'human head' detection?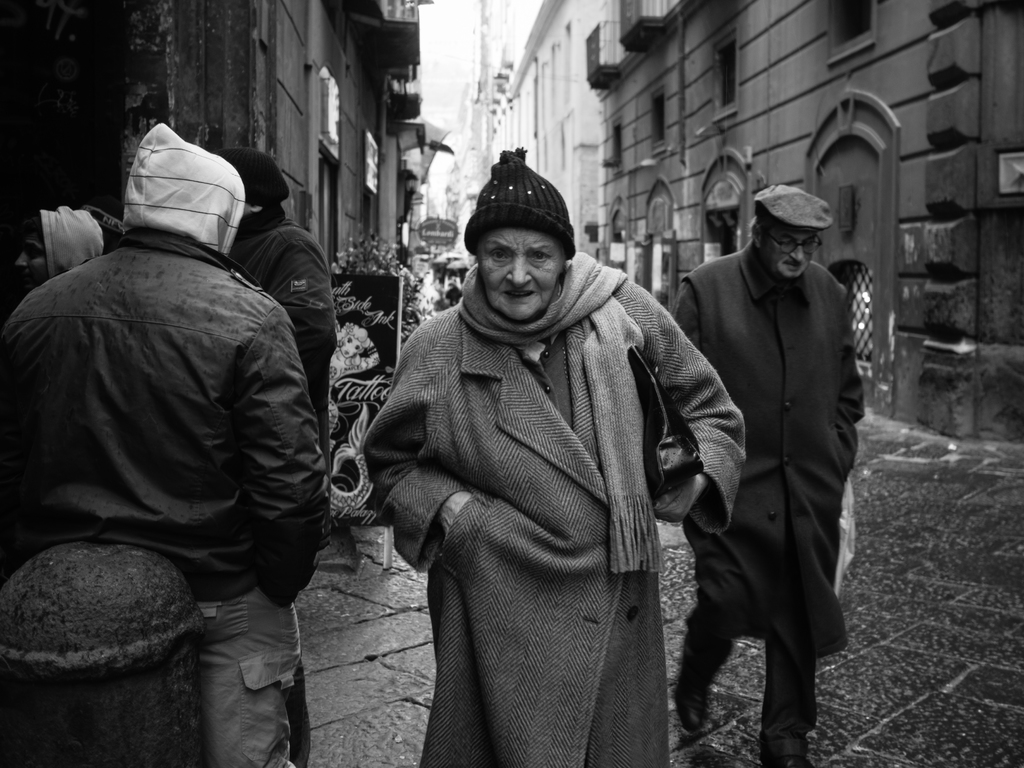
x1=14, y1=208, x2=104, y2=292
